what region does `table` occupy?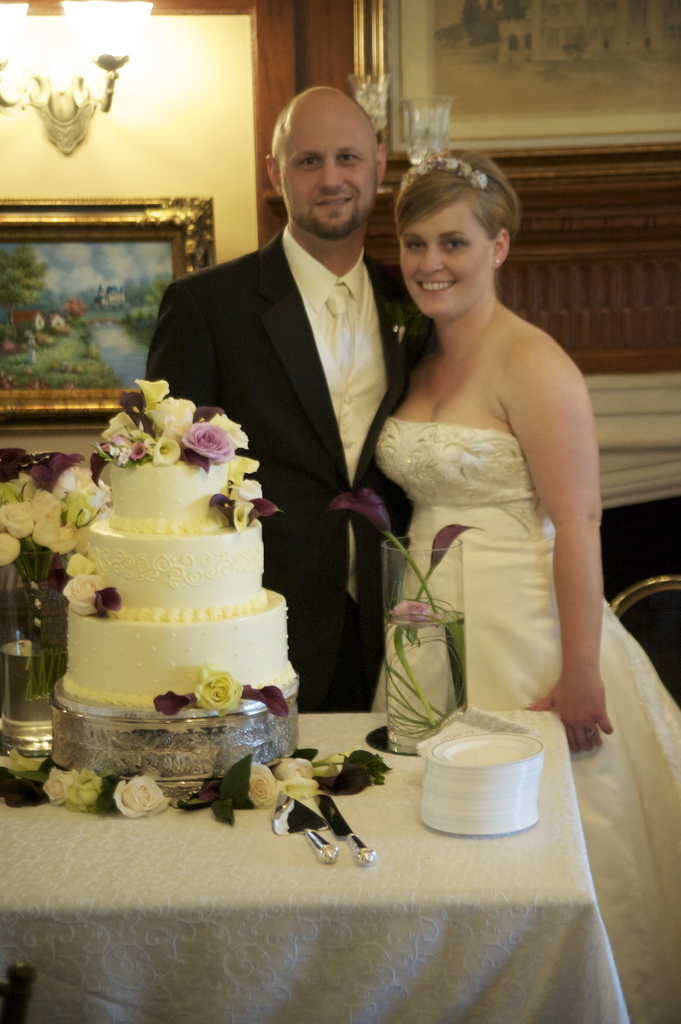
<region>0, 723, 623, 1004</region>.
